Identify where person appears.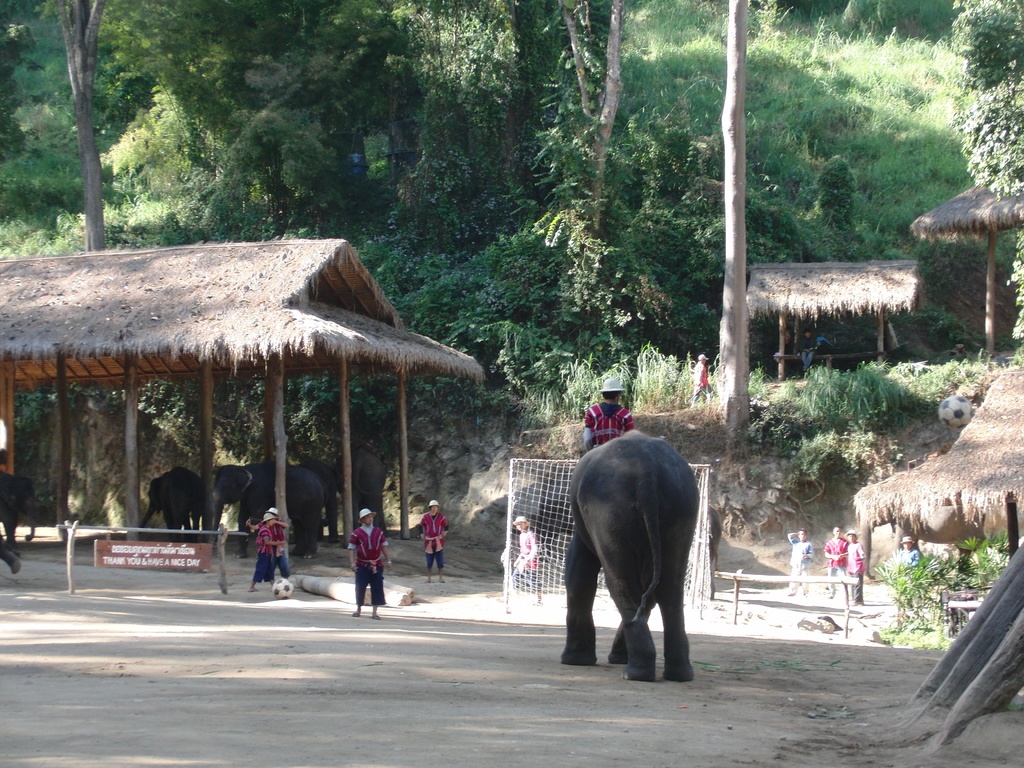
Appears at {"x1": 353, "y1": 509, "x2": 394, "y2": 620}.
